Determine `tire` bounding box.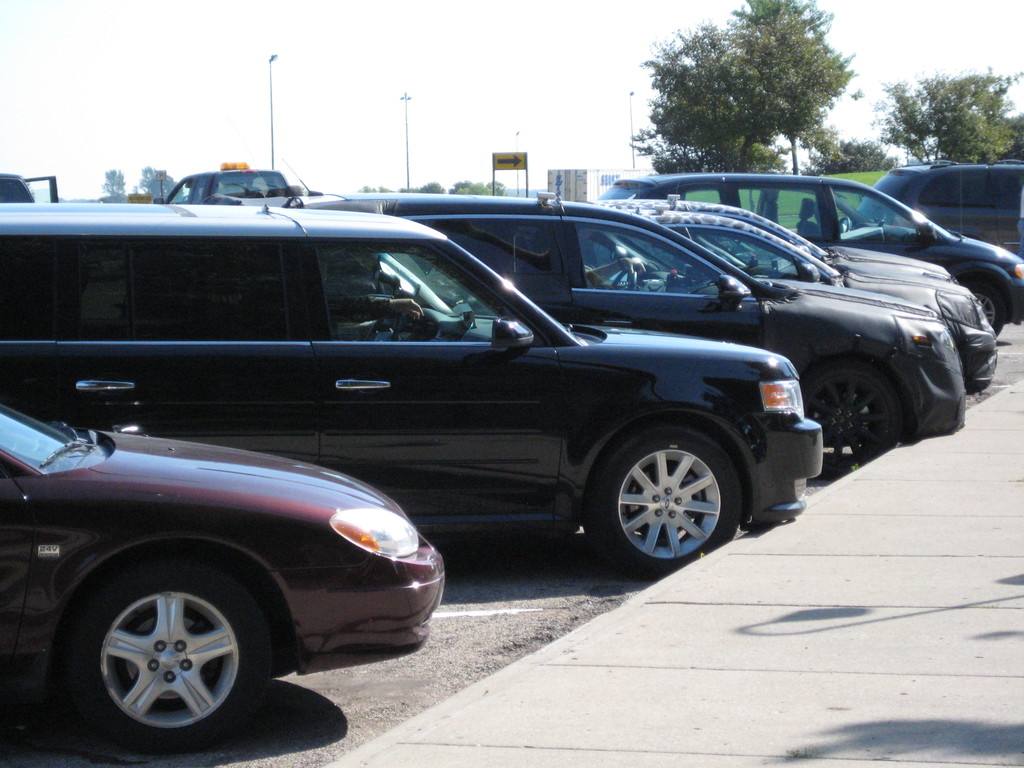
Determined: locate(68, 551, 275, 755).
